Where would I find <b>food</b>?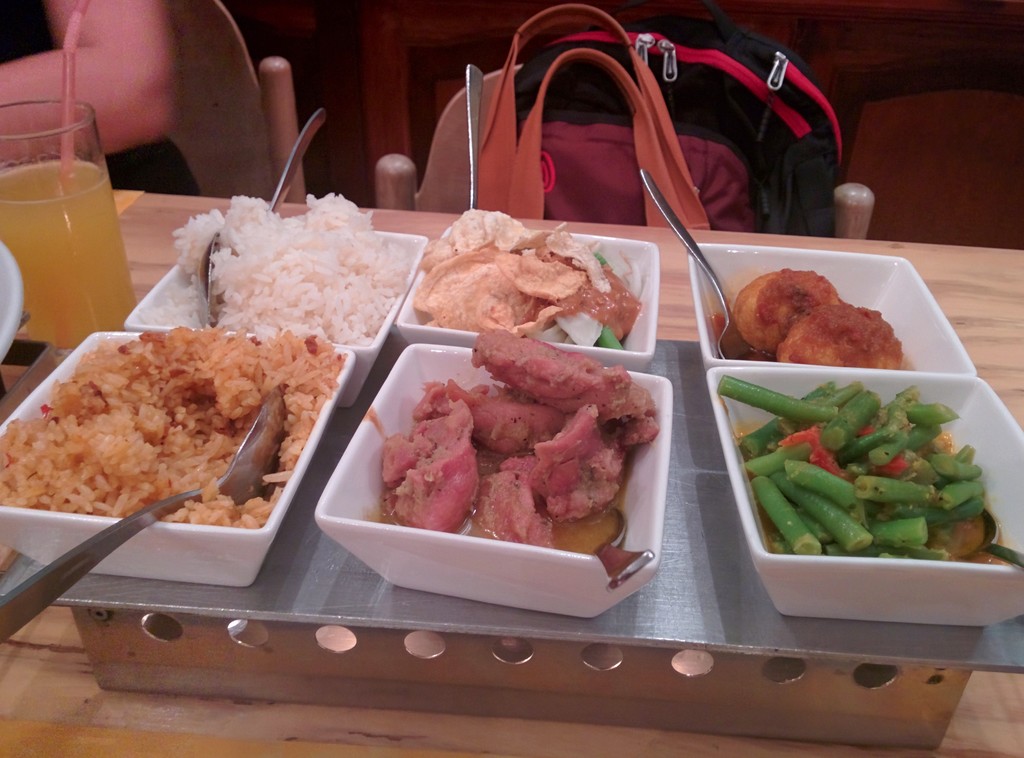
At rect(0, 325, 347, 529).
